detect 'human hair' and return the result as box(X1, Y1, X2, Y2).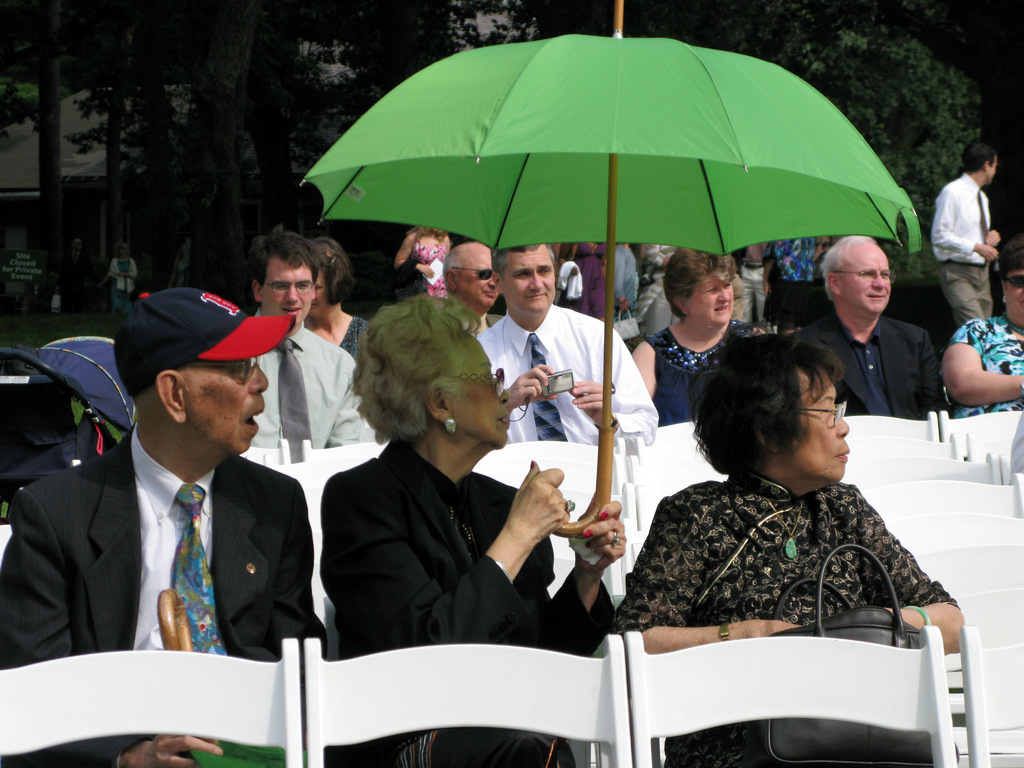
box(442, 250, 459, 284).
